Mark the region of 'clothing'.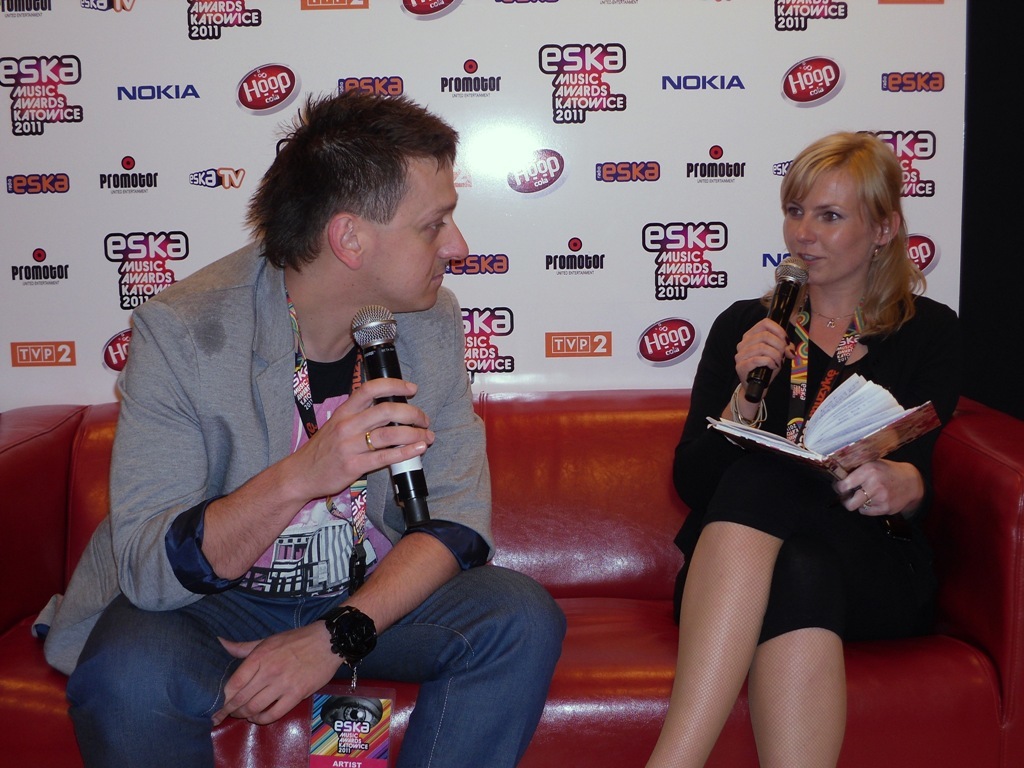
Region: pyautogui.locateOnScreen(672, 290, 973, 652).
